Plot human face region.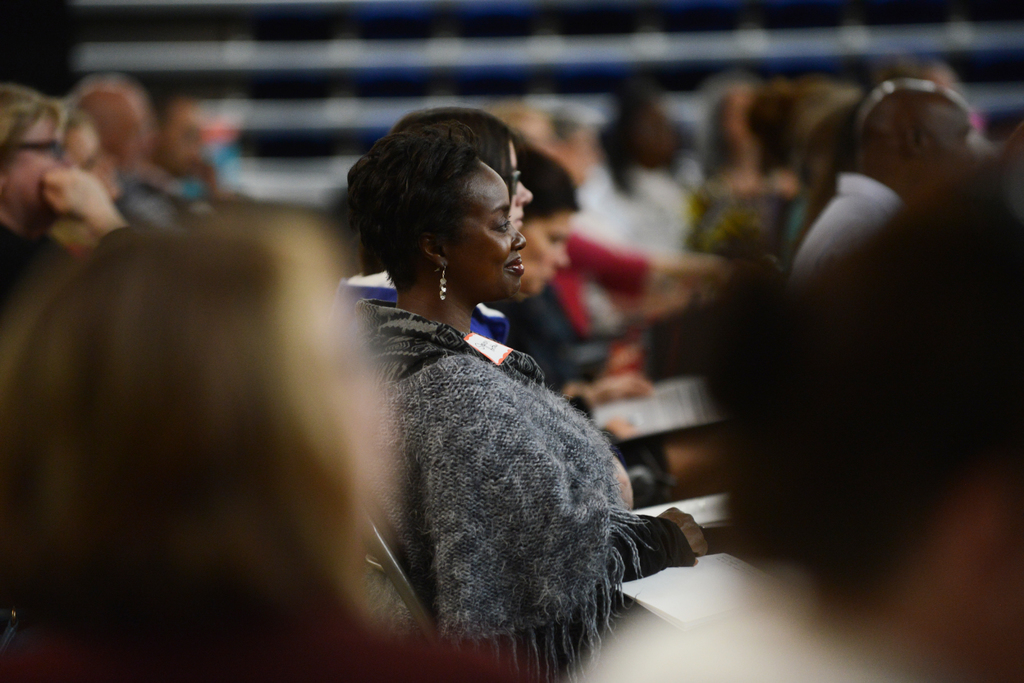
Plotted at (left=73, top=124, right=122, bottom=198).
